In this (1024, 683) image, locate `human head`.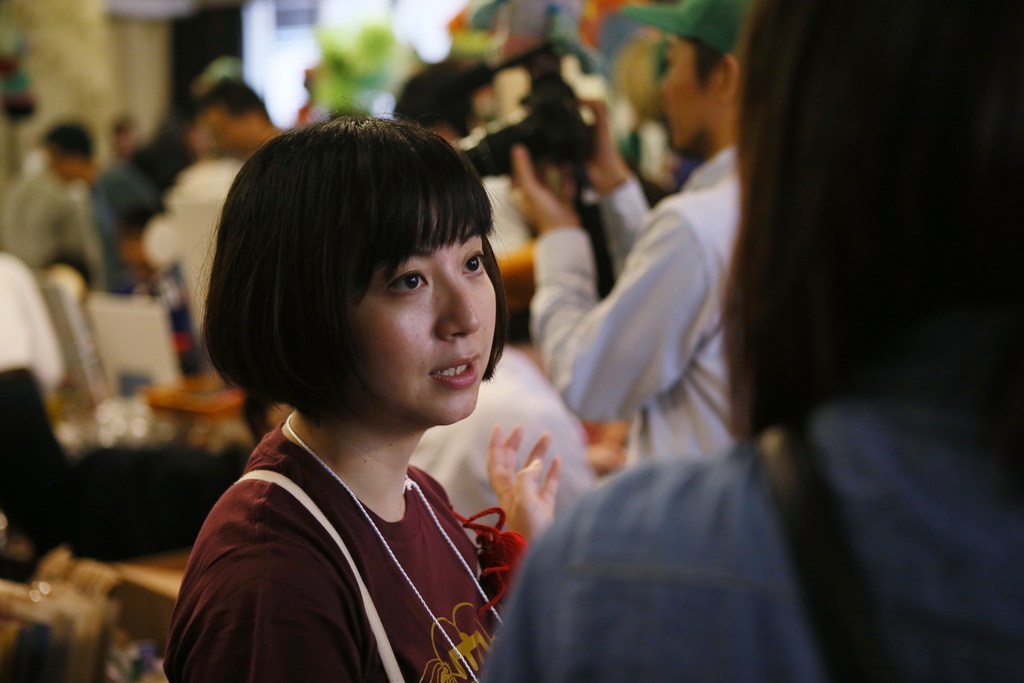
Bounding box: crop(217, 113, 517, 452).
